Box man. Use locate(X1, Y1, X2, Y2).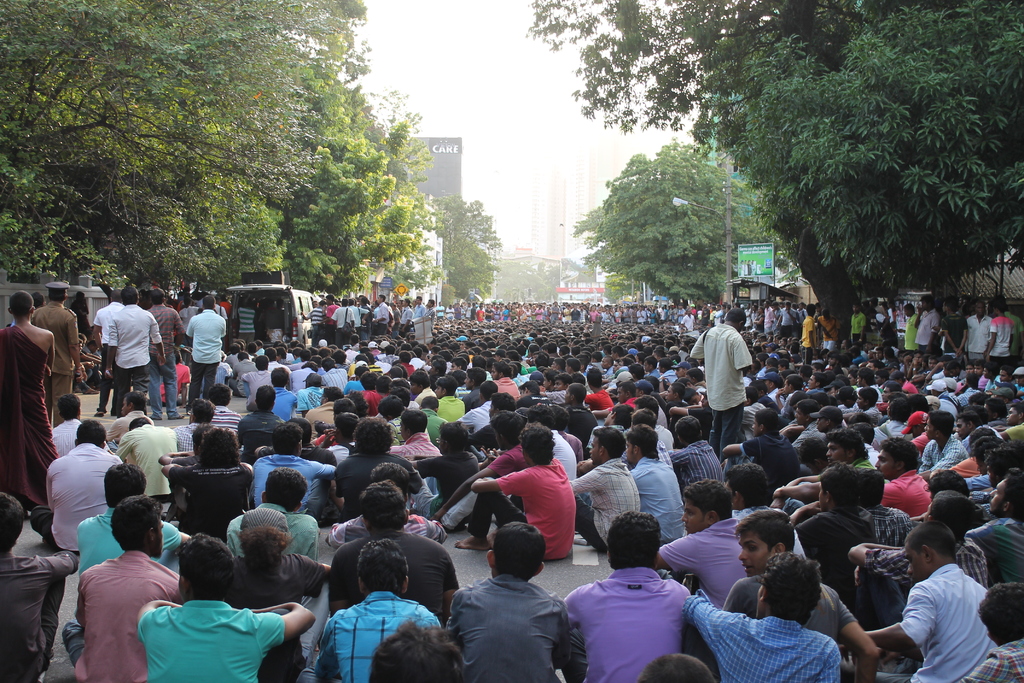
locate(237, 390, 287, 463).
